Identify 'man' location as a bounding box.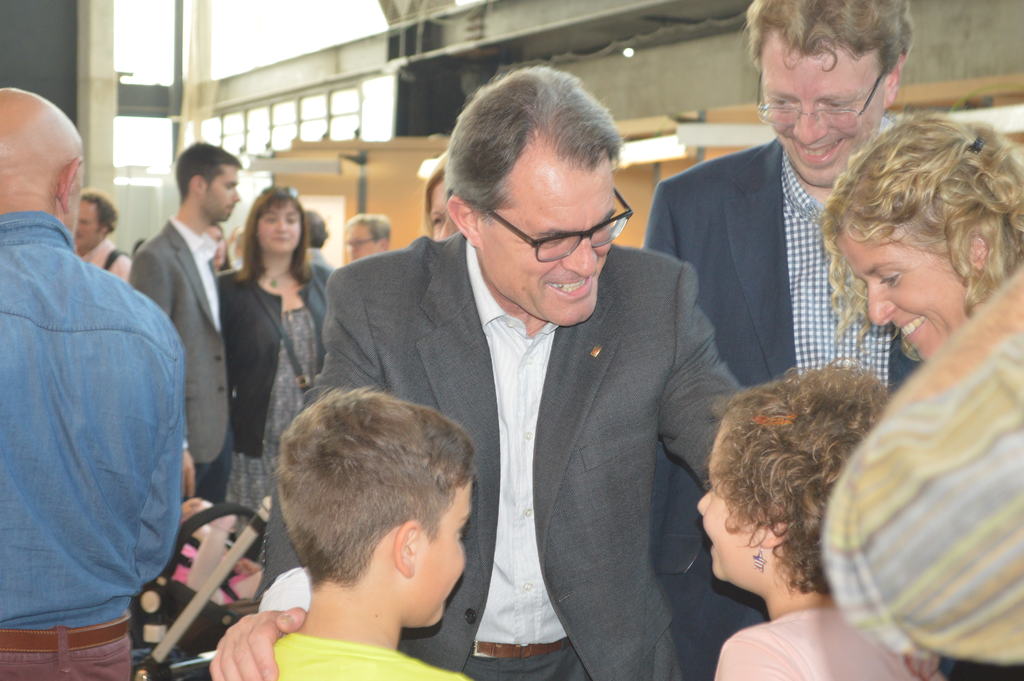
(69,188,131,280).
